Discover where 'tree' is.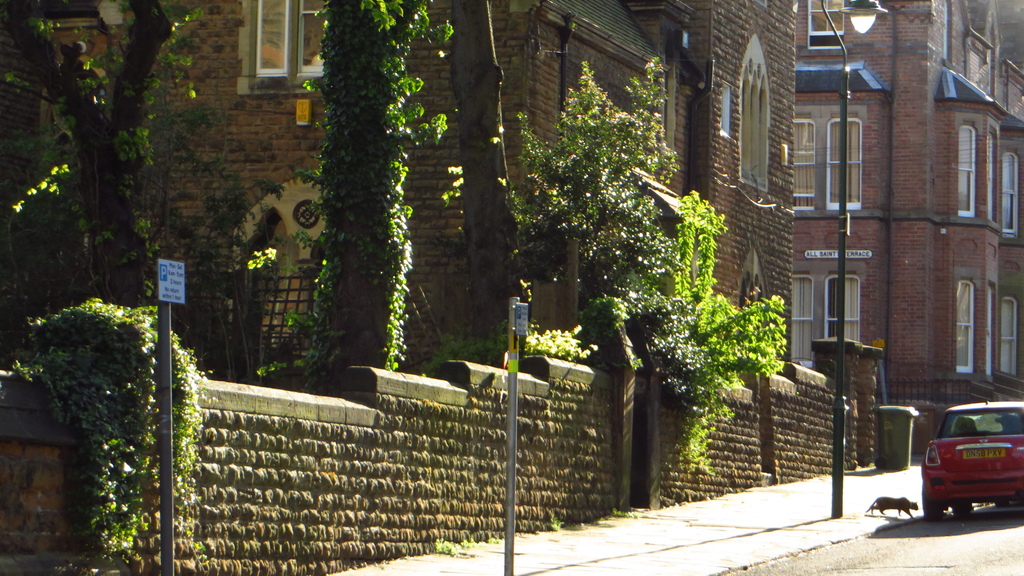
Discovered at 0 0 246 362.
